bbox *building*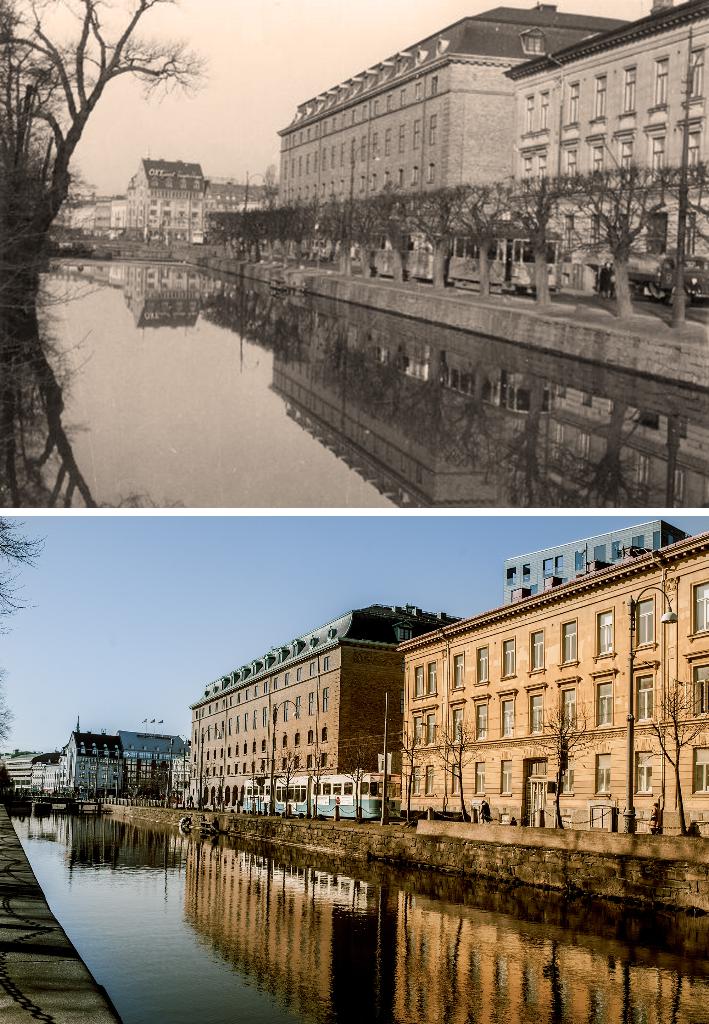
183/601/458/811
